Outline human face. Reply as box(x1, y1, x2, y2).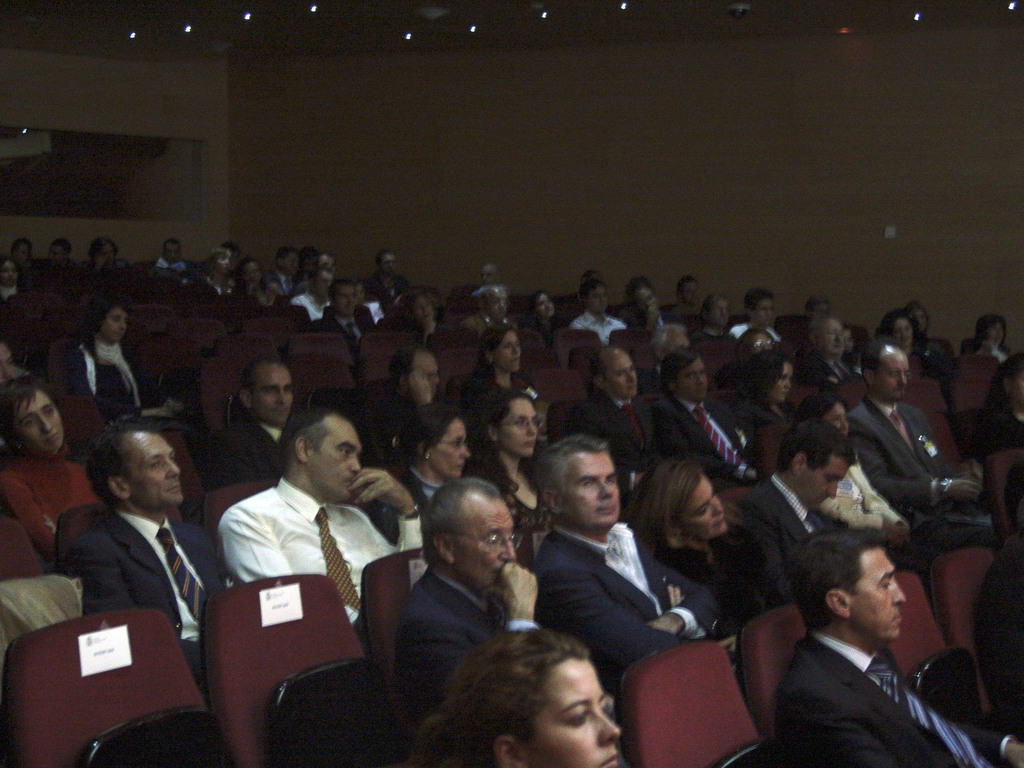
box(605, 352, 637, 398).
